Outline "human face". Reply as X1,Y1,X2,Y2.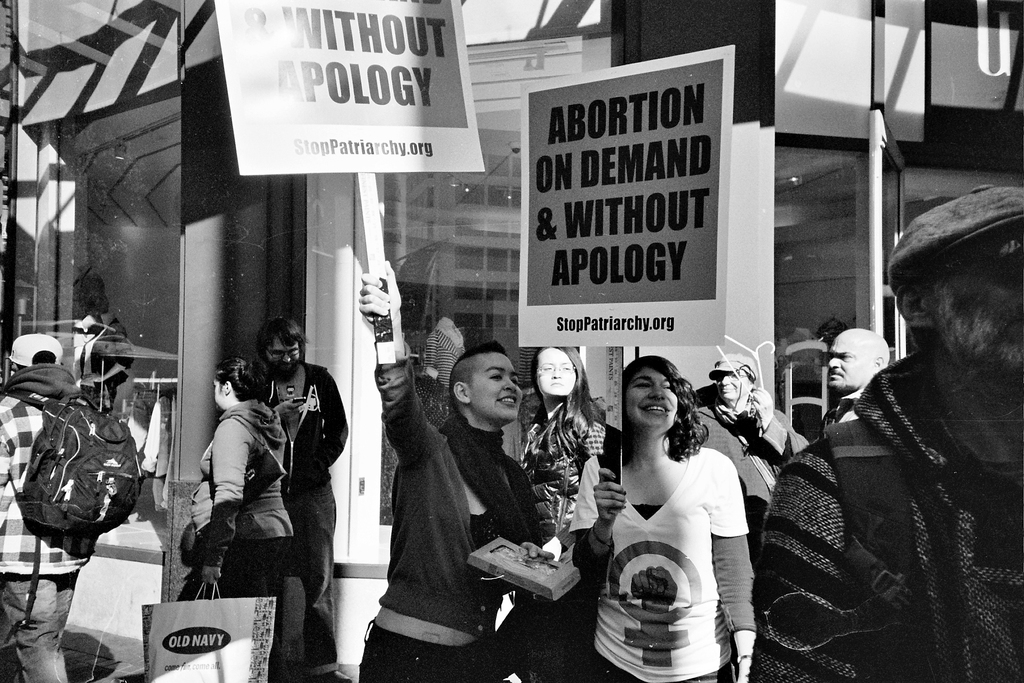
213,374,228,411.
